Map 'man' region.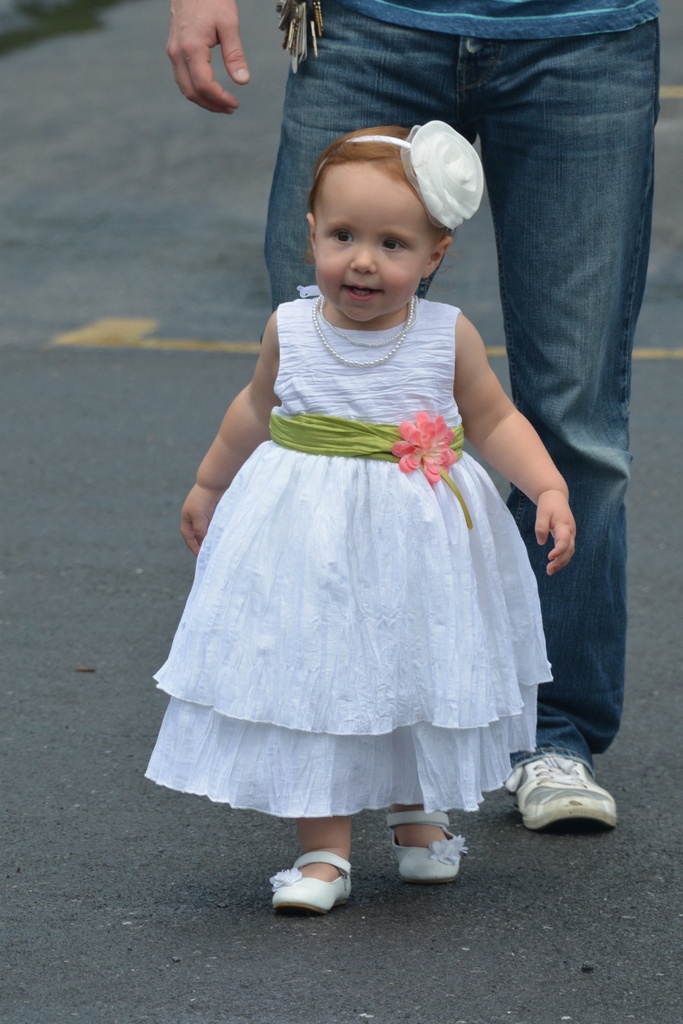
Mapped to crop(162, 0, 661, 833).
